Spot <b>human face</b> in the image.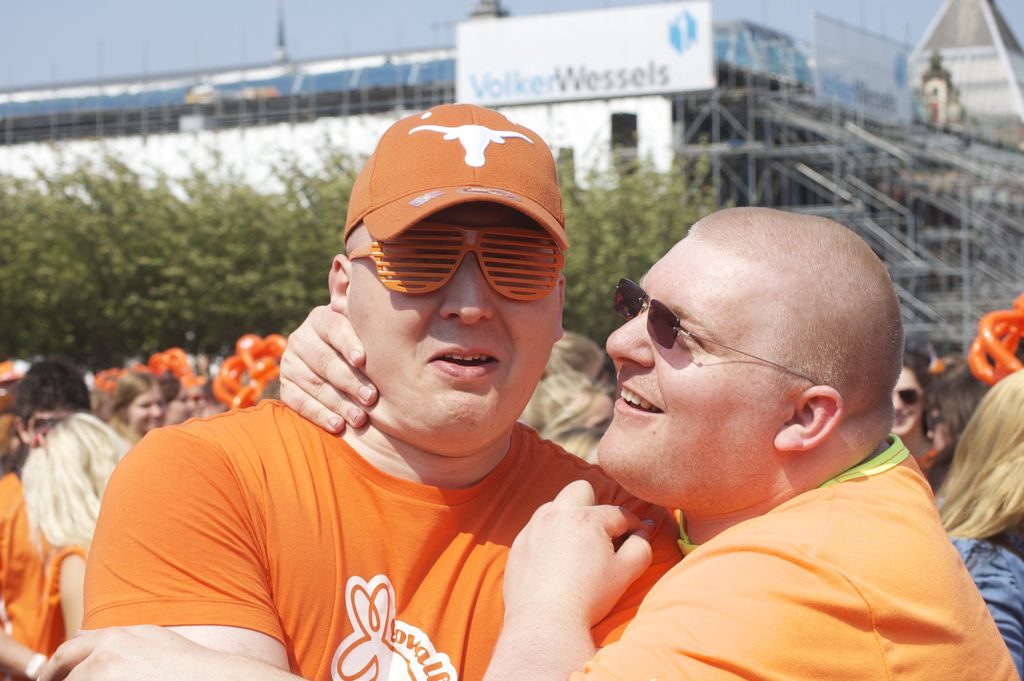
<b>human face</b> found at locate(338, 204, 561, 446).
